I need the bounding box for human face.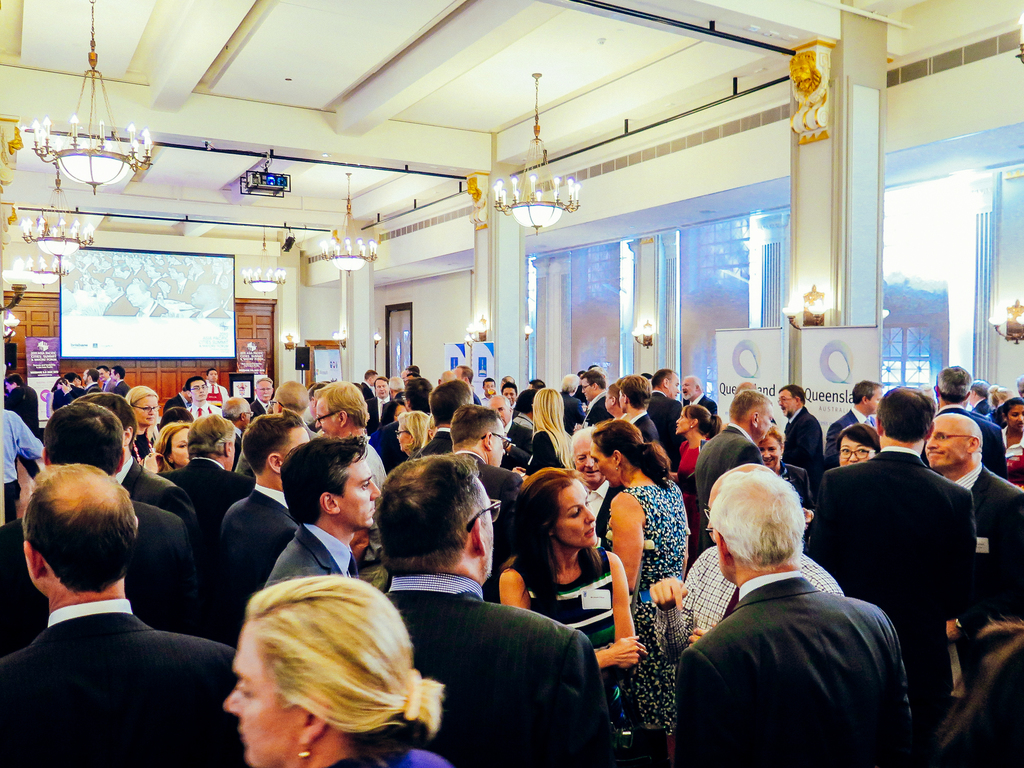
Here it is: [left=484, top=379, right=497, bottom=393].
